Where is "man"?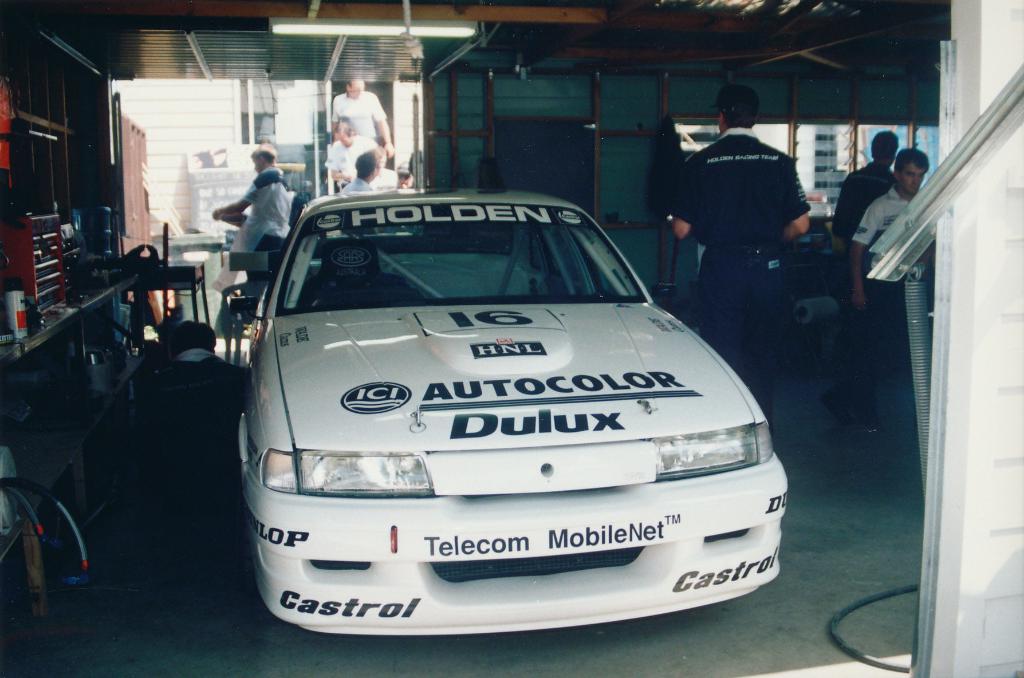
(x1=675, y1=86, x2=813, y2=433).
